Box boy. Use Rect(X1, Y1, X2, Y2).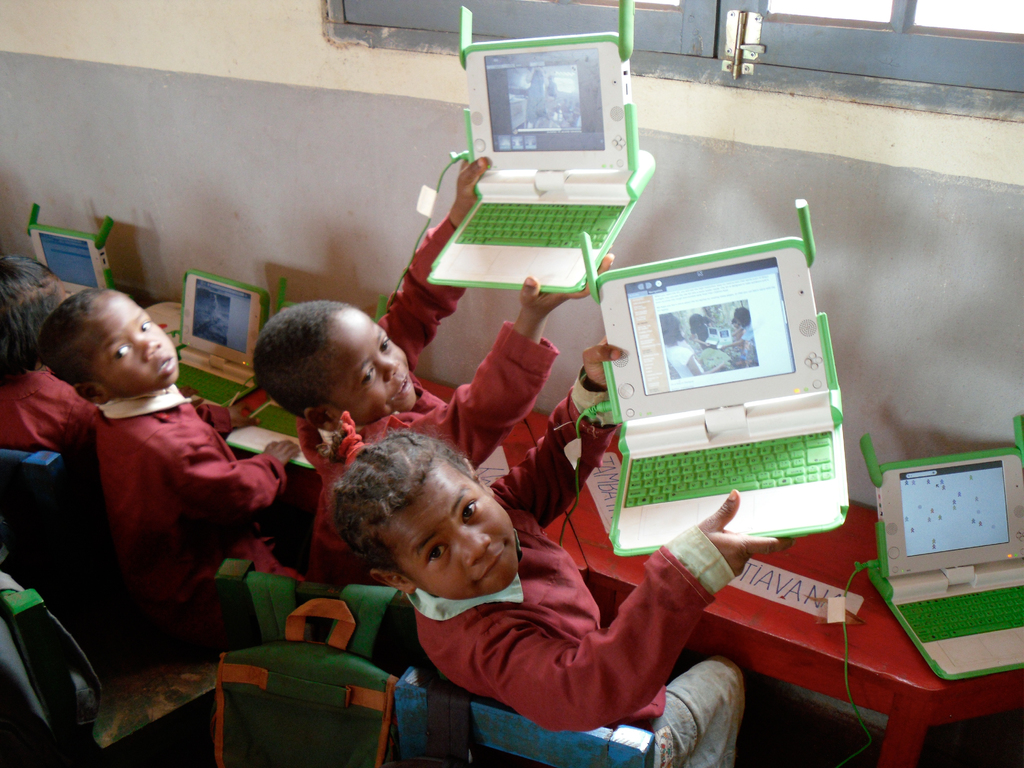
Rect(330, 335, 795, 767).
